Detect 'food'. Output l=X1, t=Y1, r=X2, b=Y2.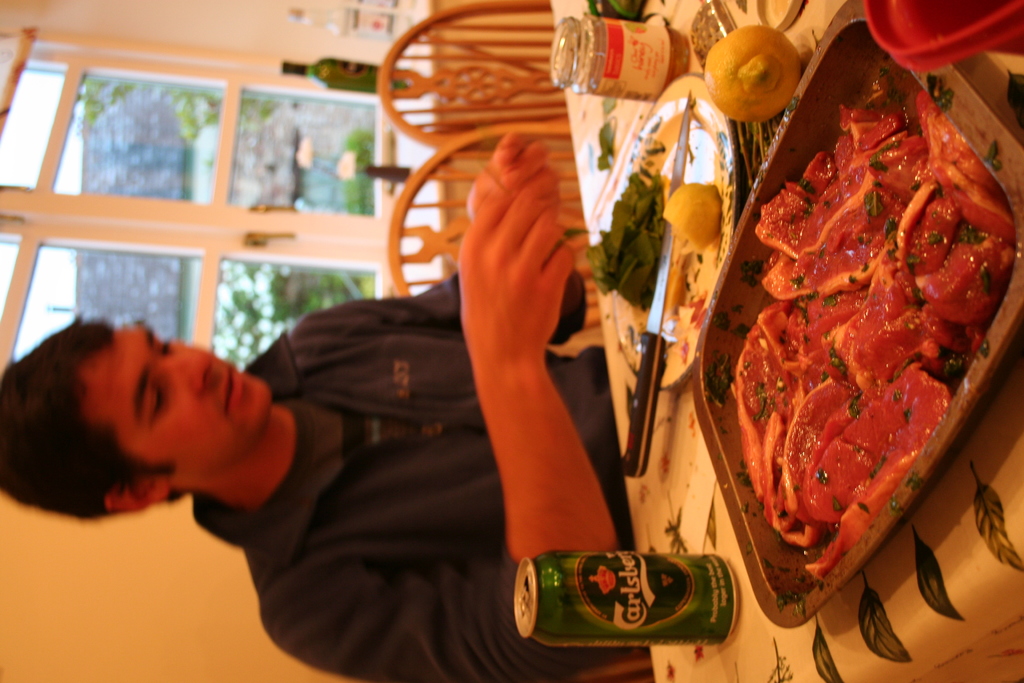
l=580, t=117, r=724, b=365.
